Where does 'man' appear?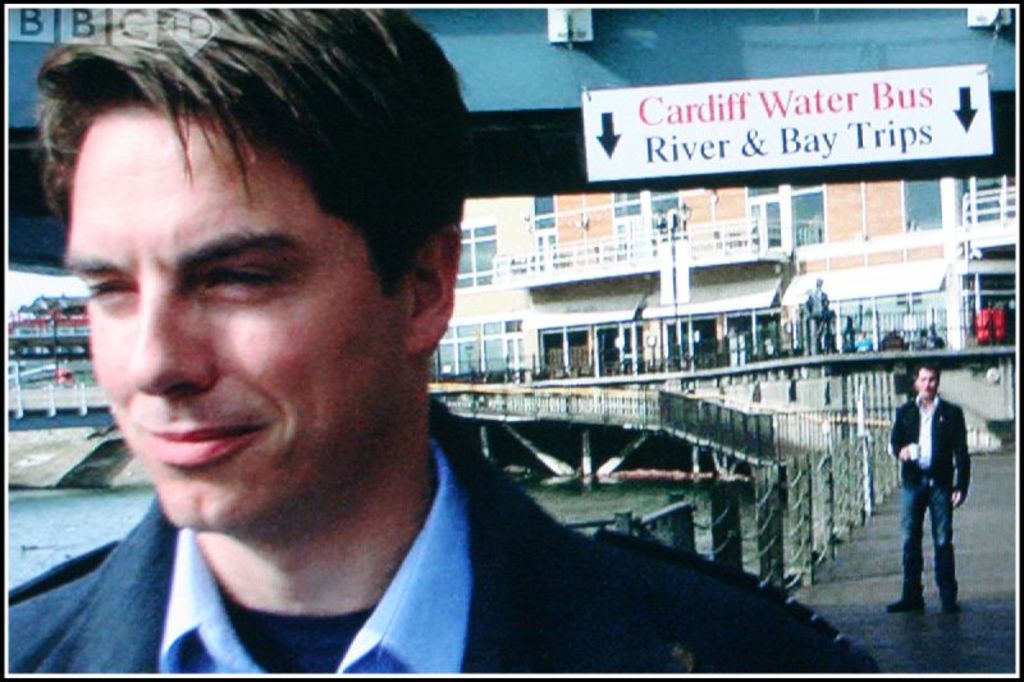
Appears at left=900, top=369, right=987, bottom=618.
